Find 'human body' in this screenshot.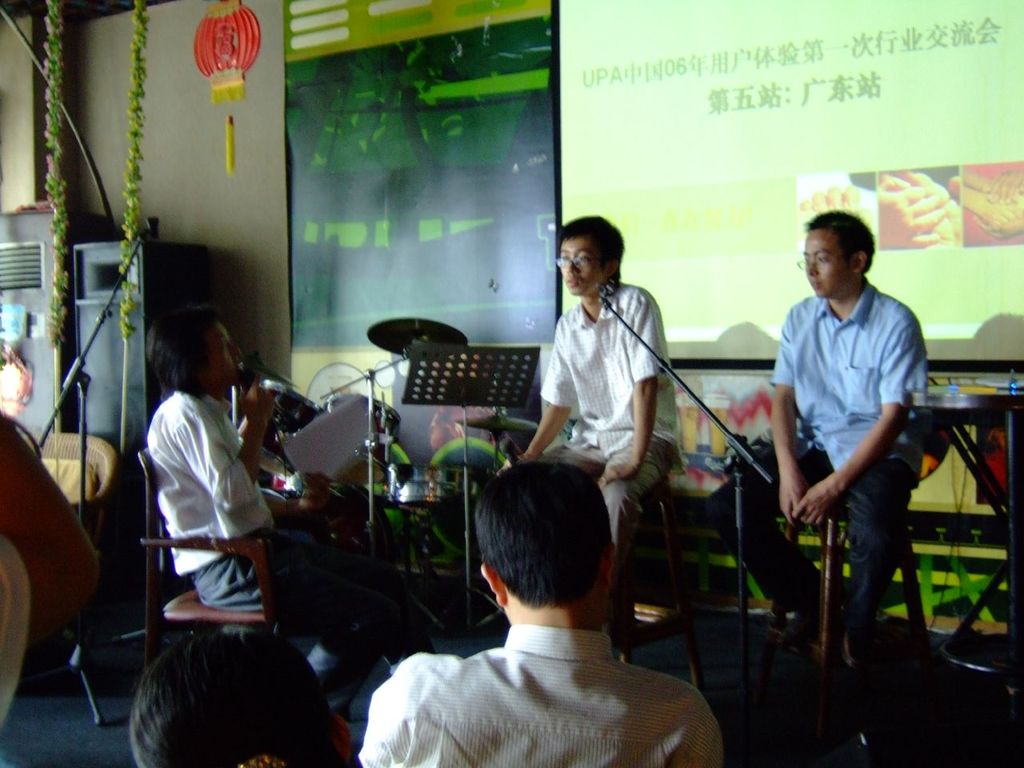
The bounding box for 'human body' is (145, 302, 338, 690).
